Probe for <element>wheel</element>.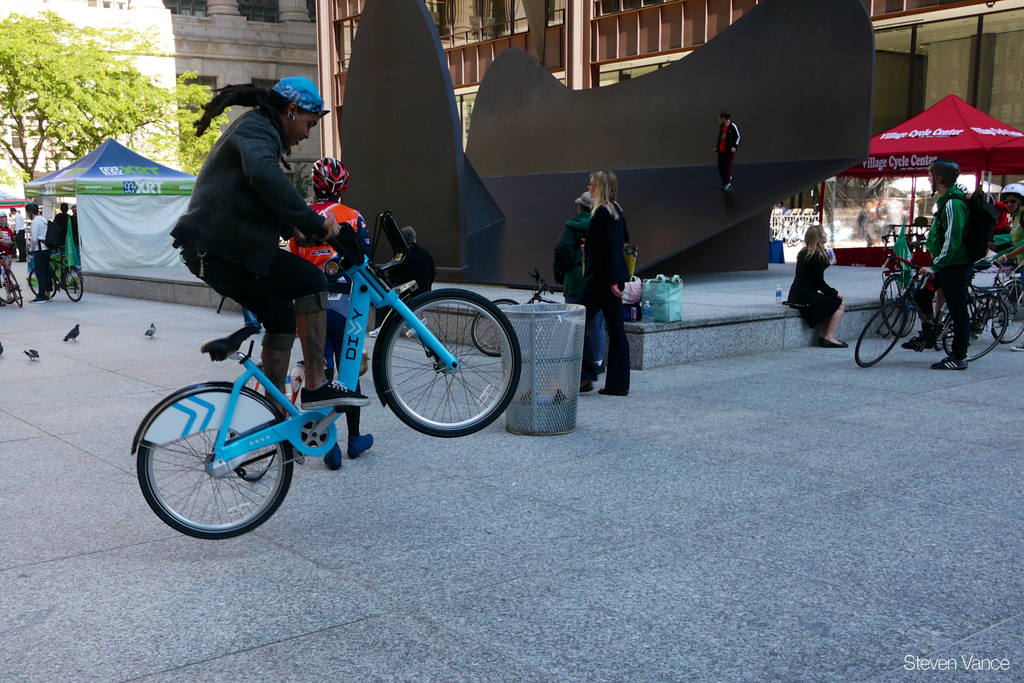
Probe result: locate(855, 300, 906, 365).
